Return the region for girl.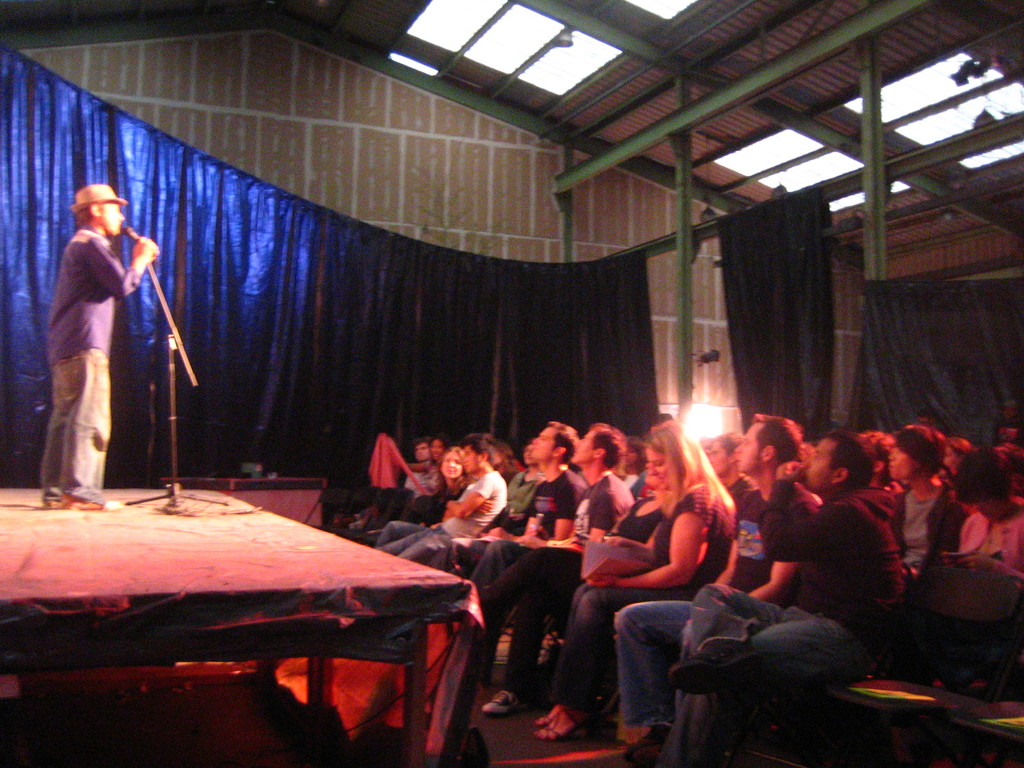
select_region(888, 423, 951, 577).
